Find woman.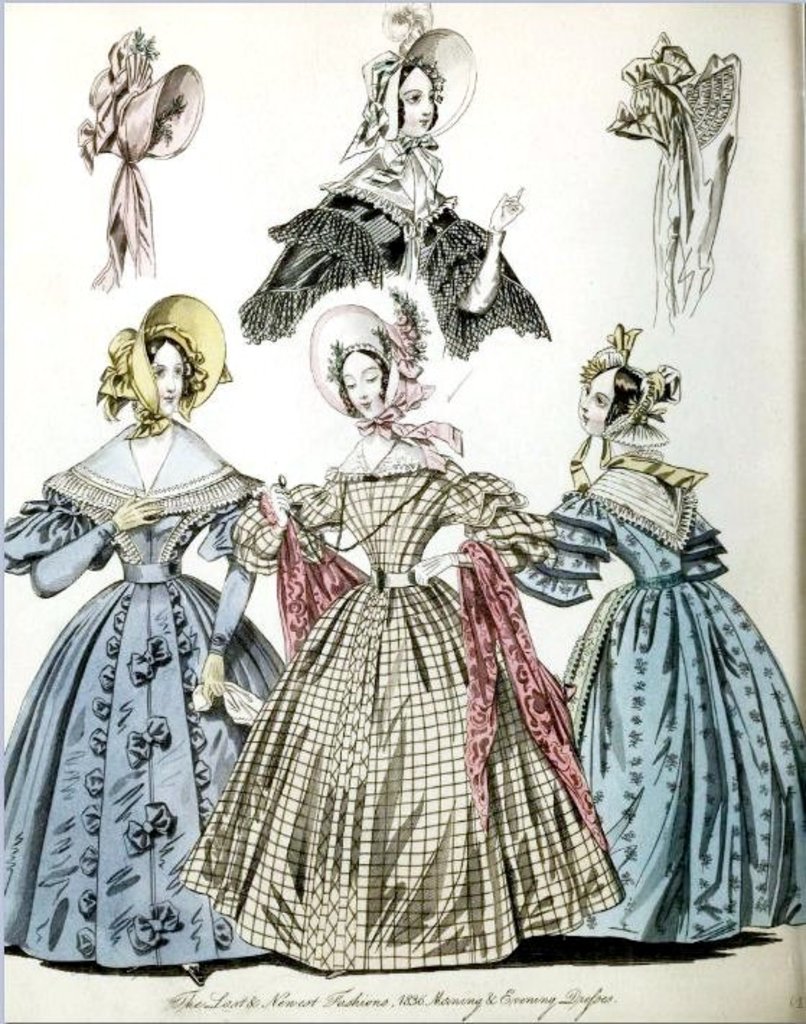
bbox=(9, 322, 293, 974).
